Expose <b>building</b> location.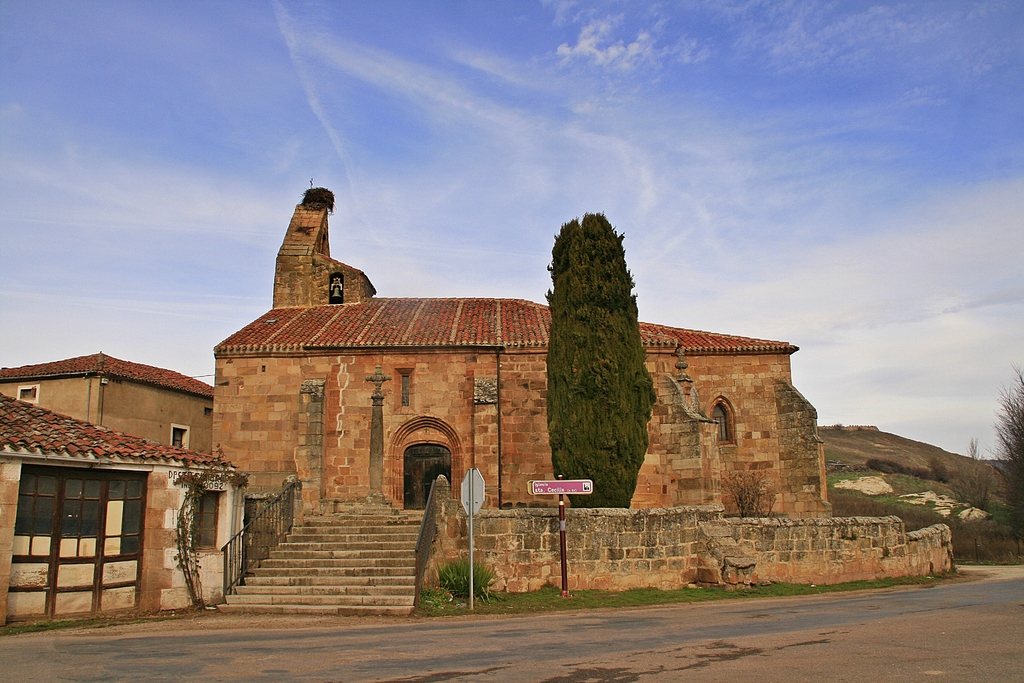
Exposed at 0,391,248,632.
